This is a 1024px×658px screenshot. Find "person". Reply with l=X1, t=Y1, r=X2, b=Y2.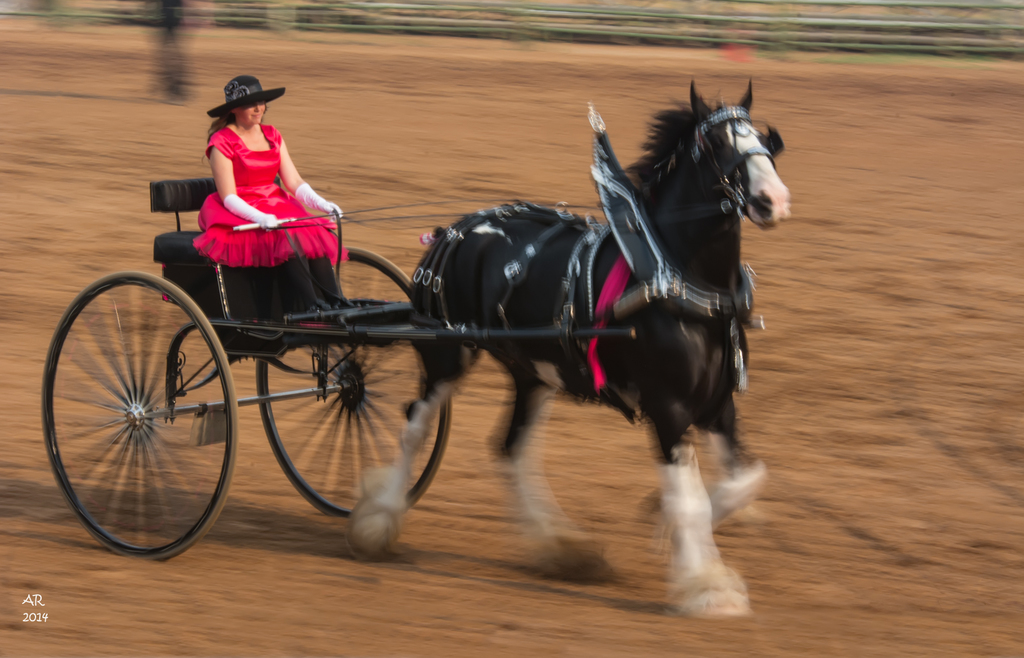
l=192, t=76, r=349, b=308.
